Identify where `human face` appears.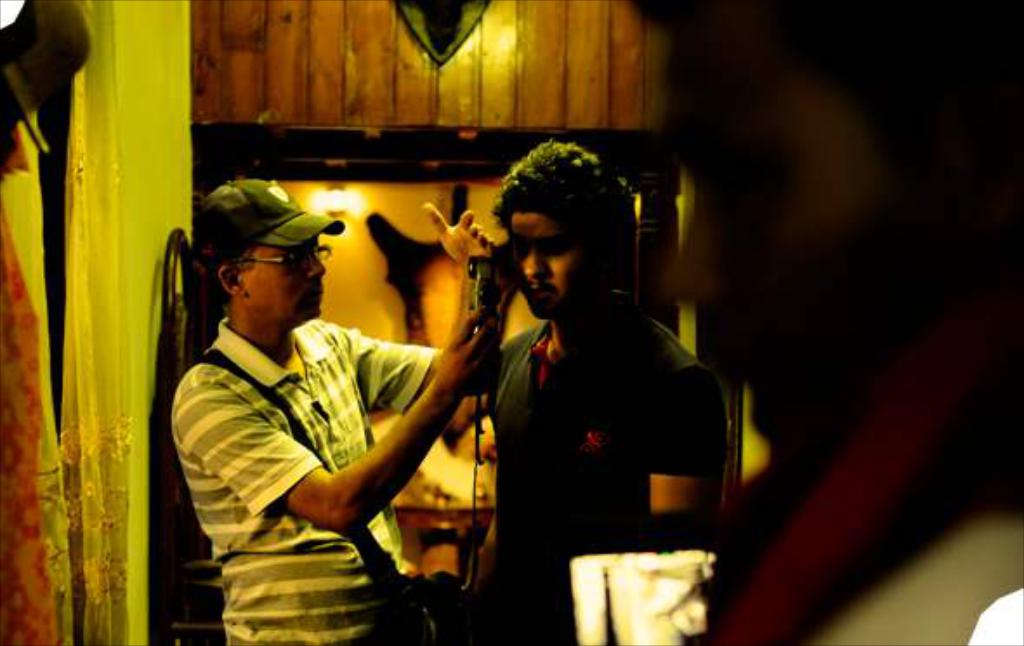
Appears at bbox=[243, 236, 328, 326].
